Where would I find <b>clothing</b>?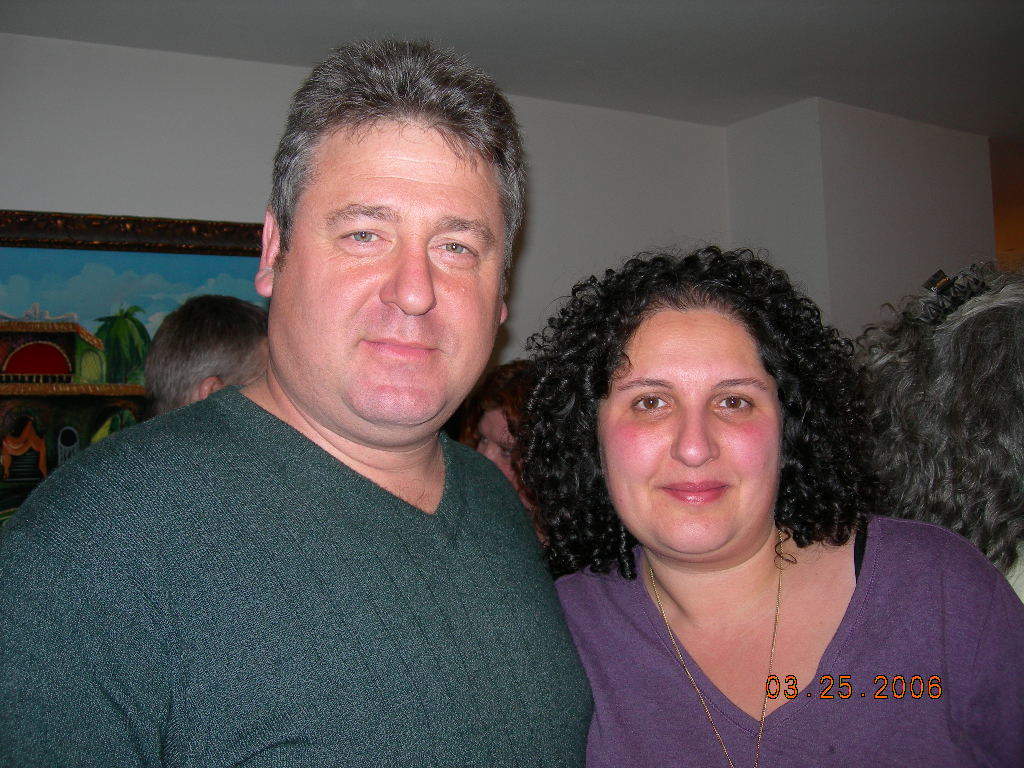
At (x1=934, y1=524, x2=1023, y2=594).
